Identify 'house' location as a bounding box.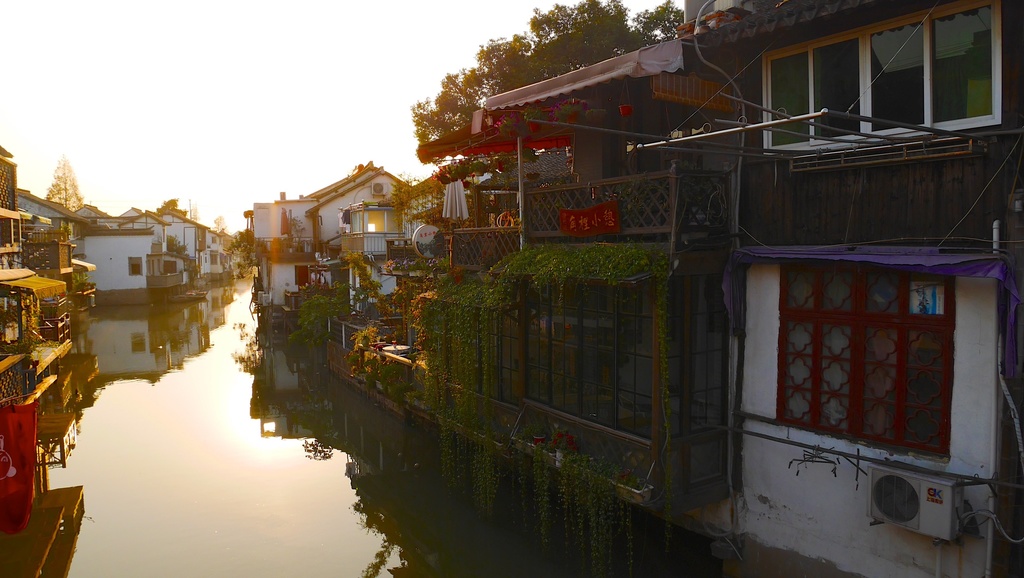
{"x1": 0, "y1": 150, "x2": 69, "y2": 400}.
